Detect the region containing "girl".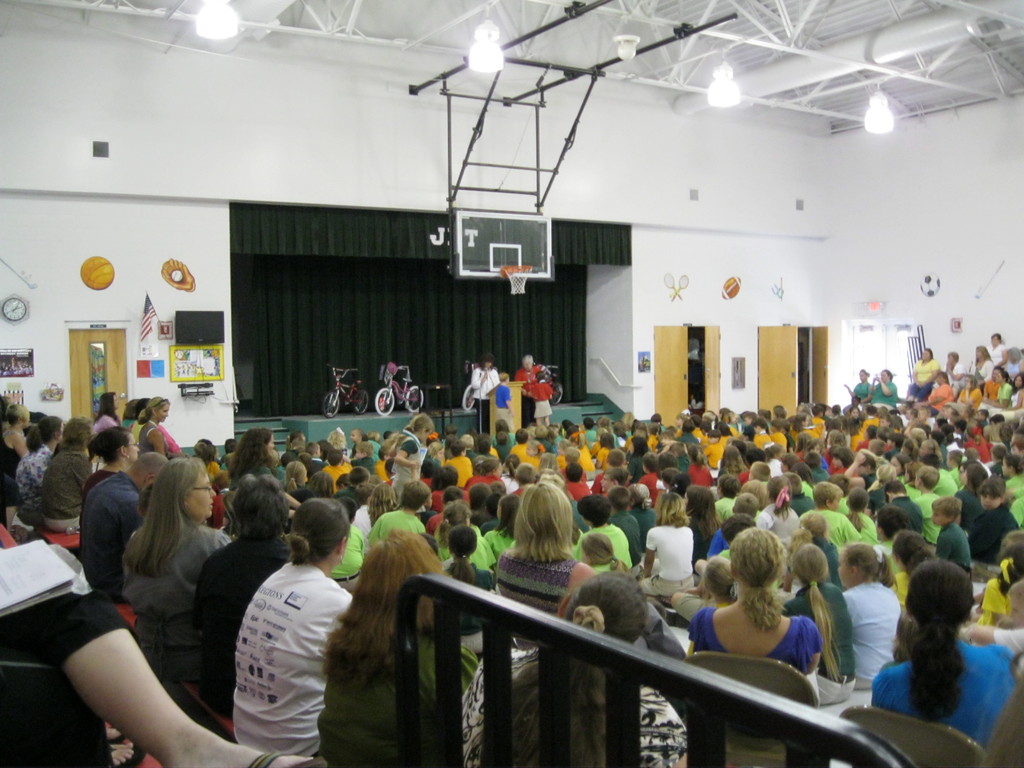
l=840, t=550, r=899, b=692.
